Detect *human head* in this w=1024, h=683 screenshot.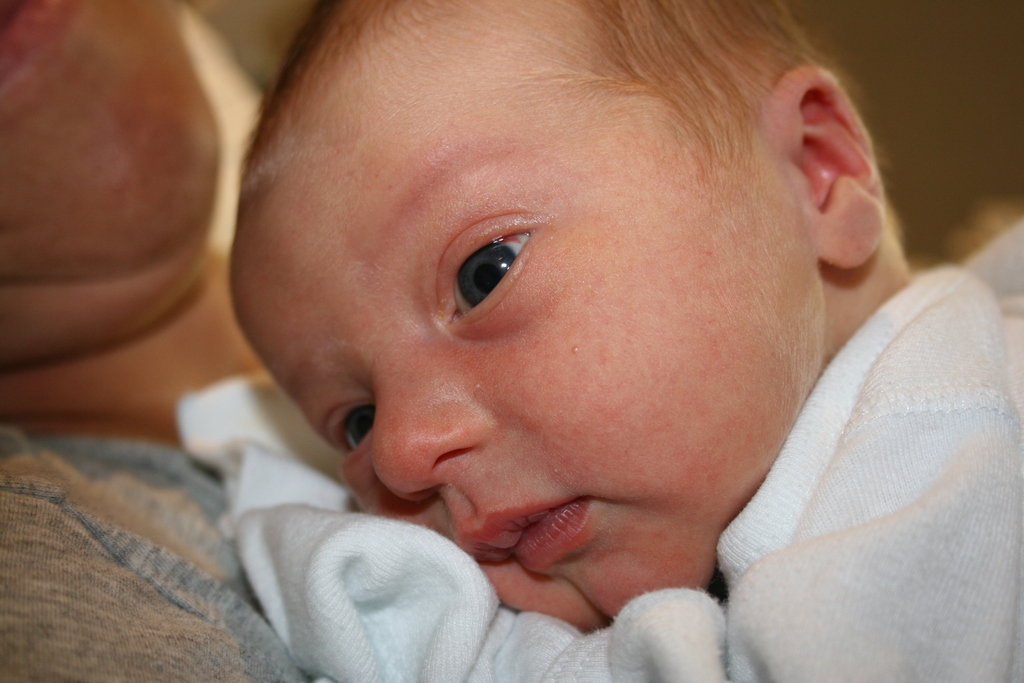
Detection: left=242, top=39, right=909, bottom=556.
